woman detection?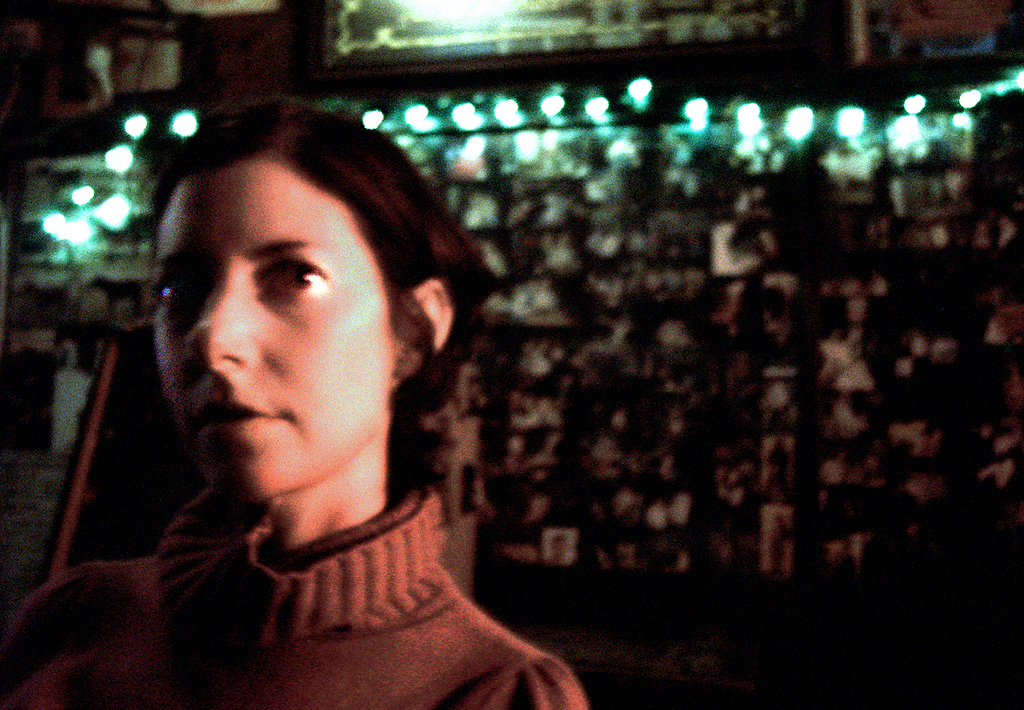
(left=55, top=90, right=585, bottom=703)
